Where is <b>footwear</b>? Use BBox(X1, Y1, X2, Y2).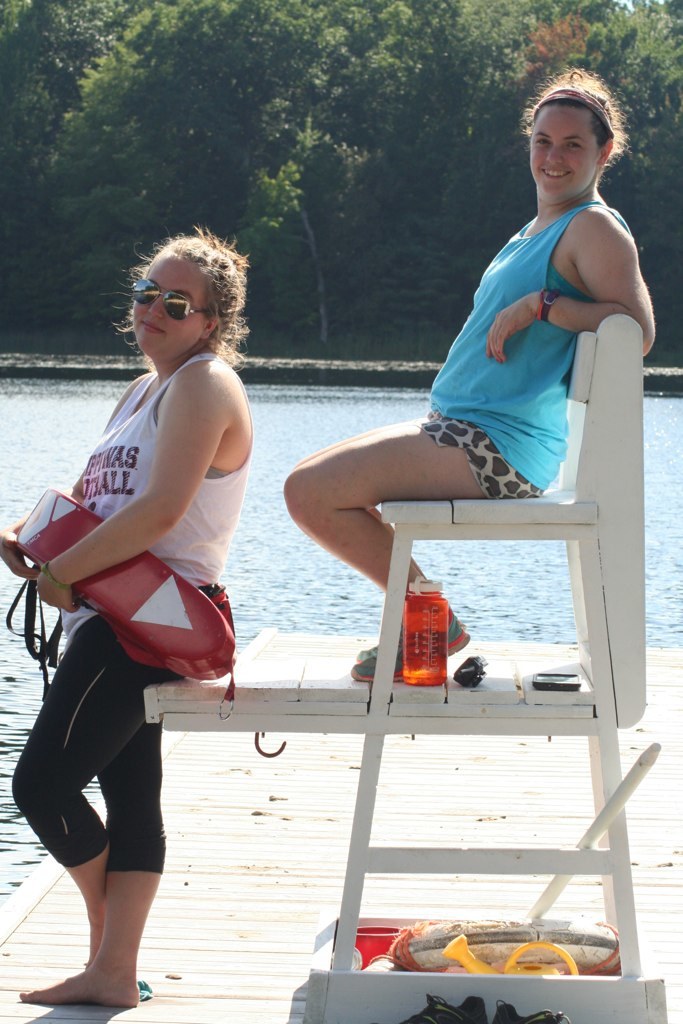
BBox(357, 625, 403, 660).
